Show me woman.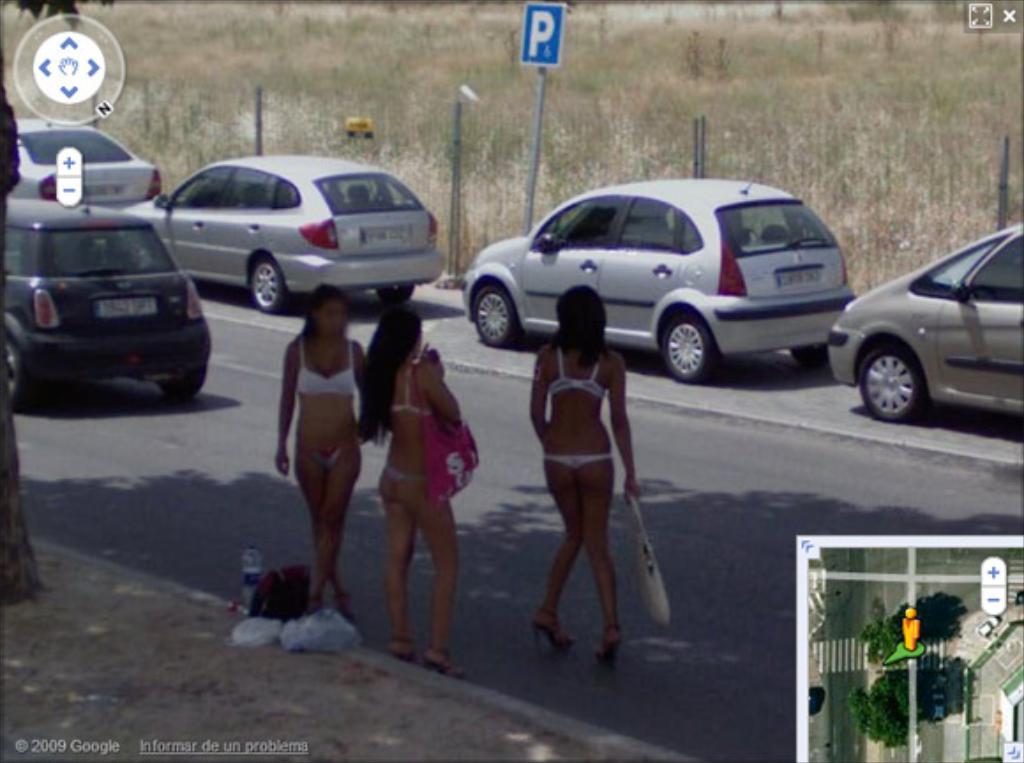
woman is here: (left=524, top=284, right=680, bottom=652).
